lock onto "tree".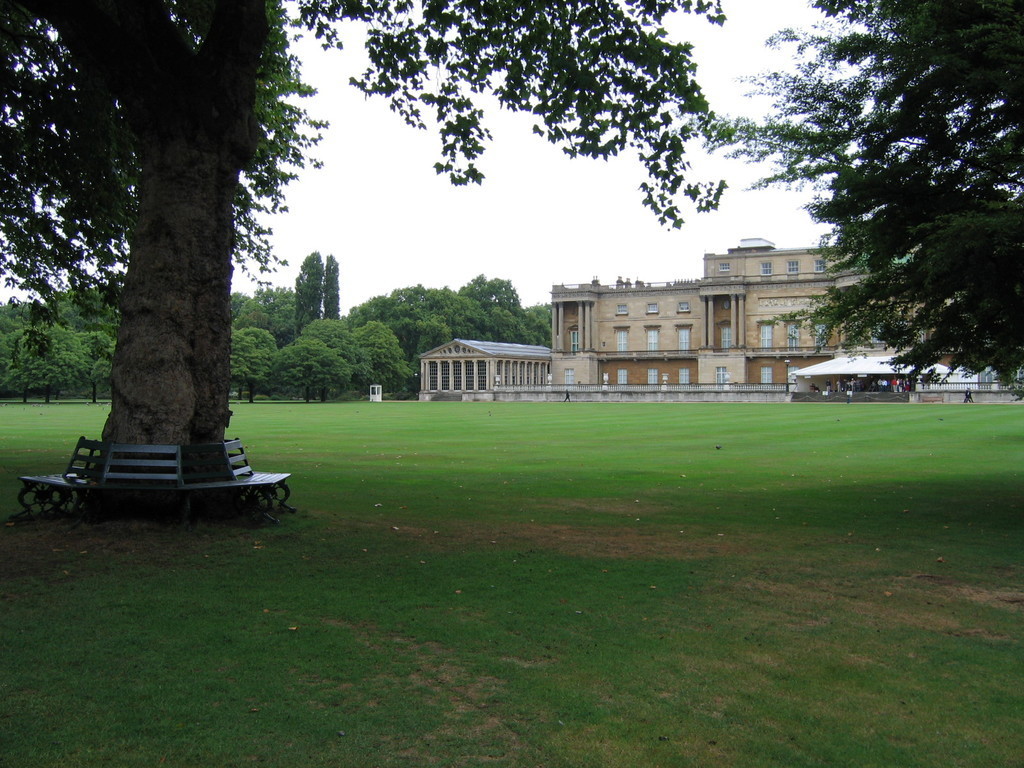
Locked: 339, 313, 417, 398.
